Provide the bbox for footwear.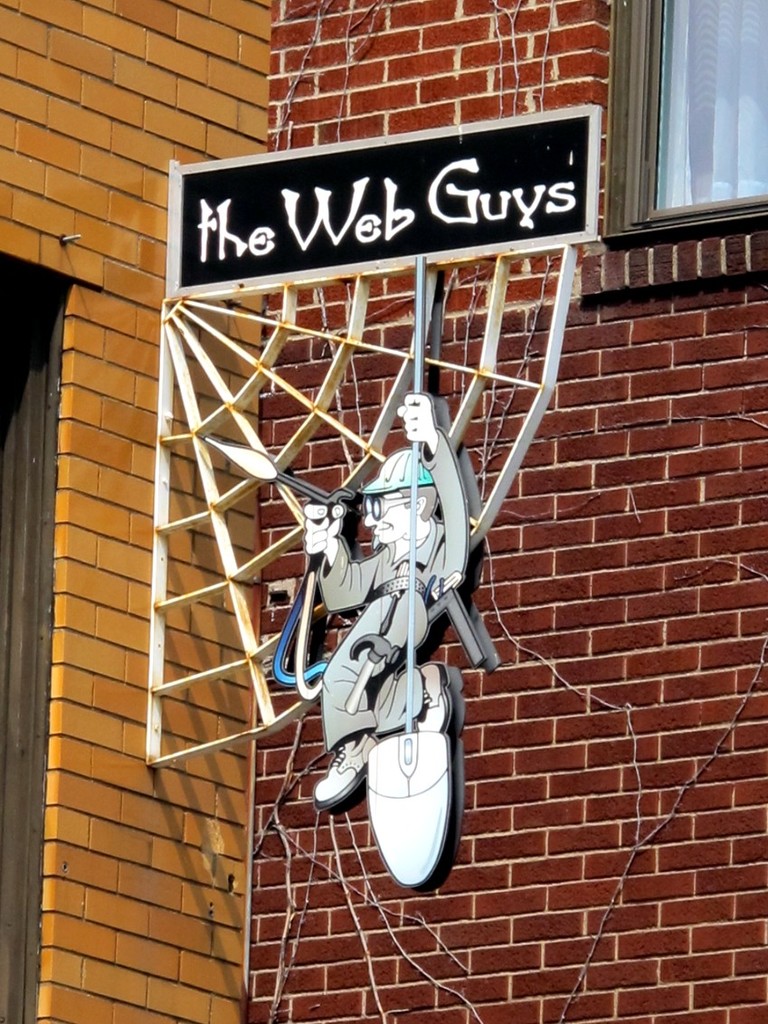
locate(367, 659, 459, 892).
